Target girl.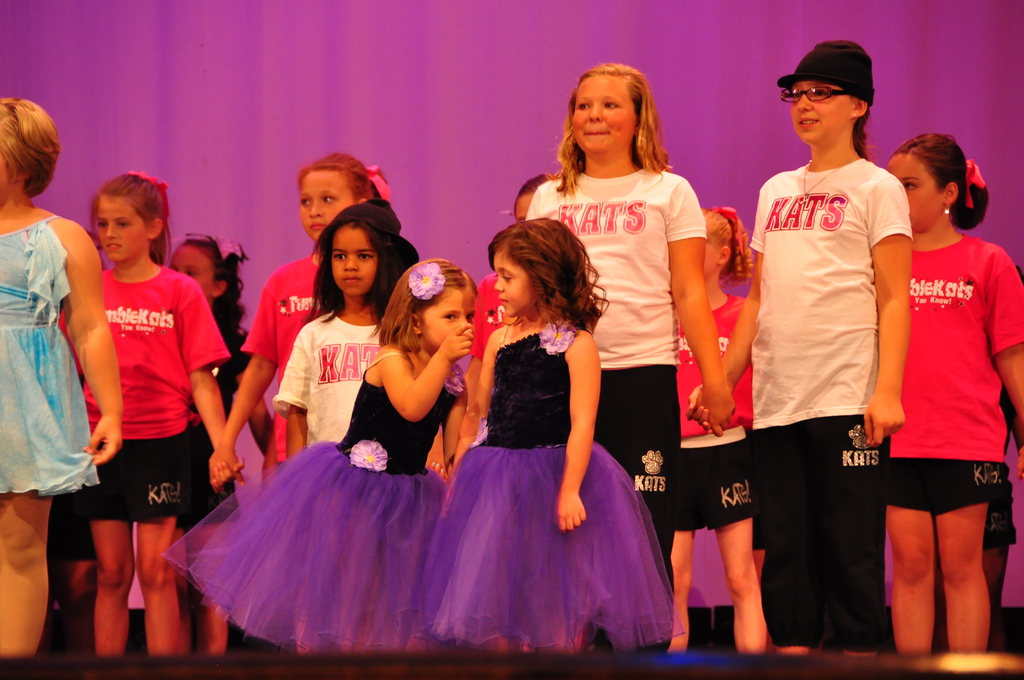
Target region: [left=163, top=234, right=250, bottom=657].
